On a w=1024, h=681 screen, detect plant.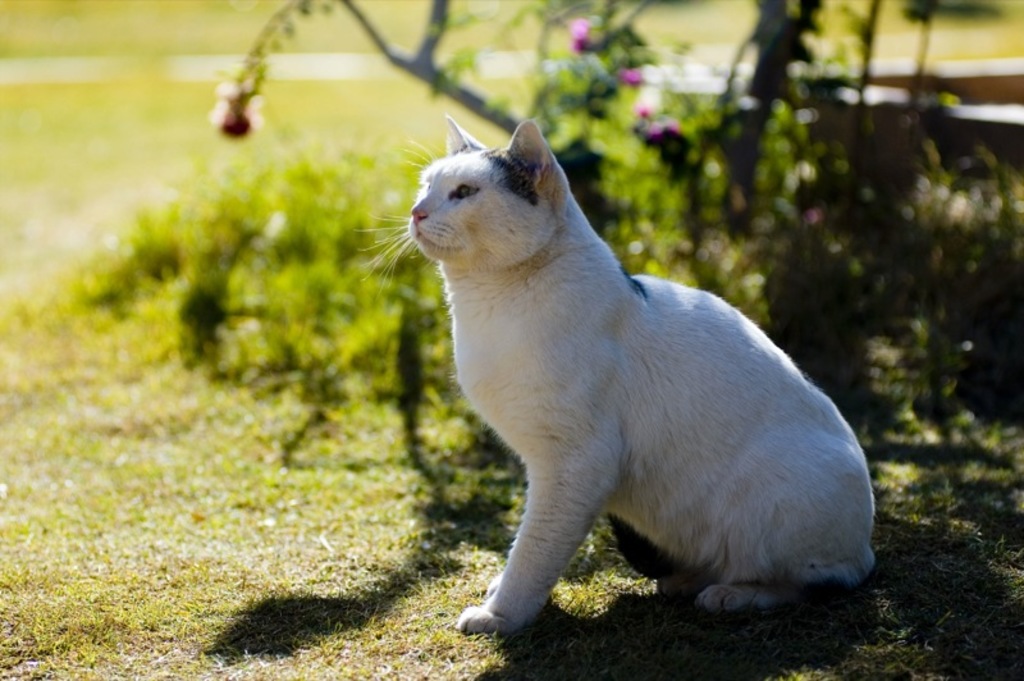
532 13 687 151.
